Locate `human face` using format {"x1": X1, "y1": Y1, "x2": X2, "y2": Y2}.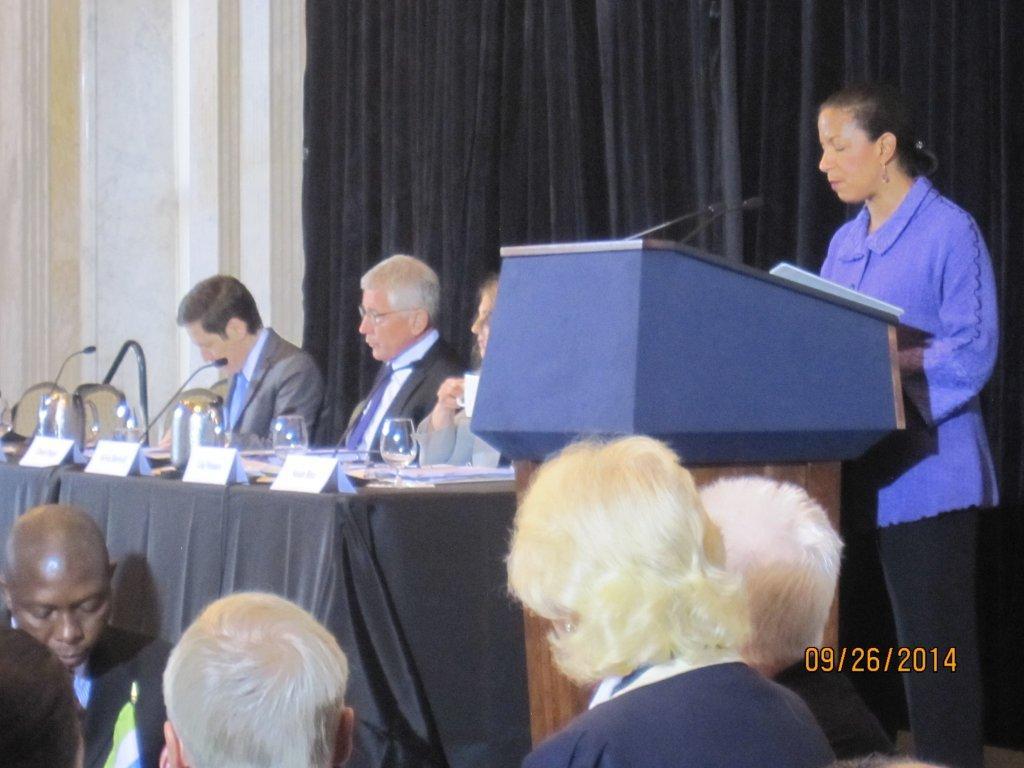
{"x1": 472, "y1": 297, "x2": 491, "y2": 351}.
